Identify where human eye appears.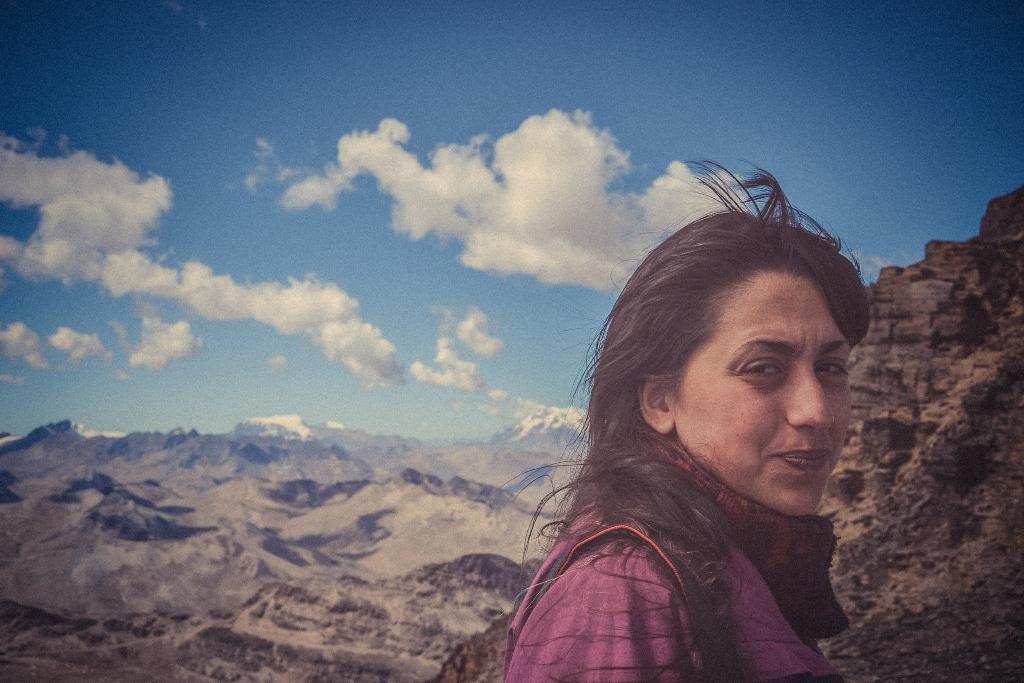
Appears at bbox=[814, 356, 852, 386].
